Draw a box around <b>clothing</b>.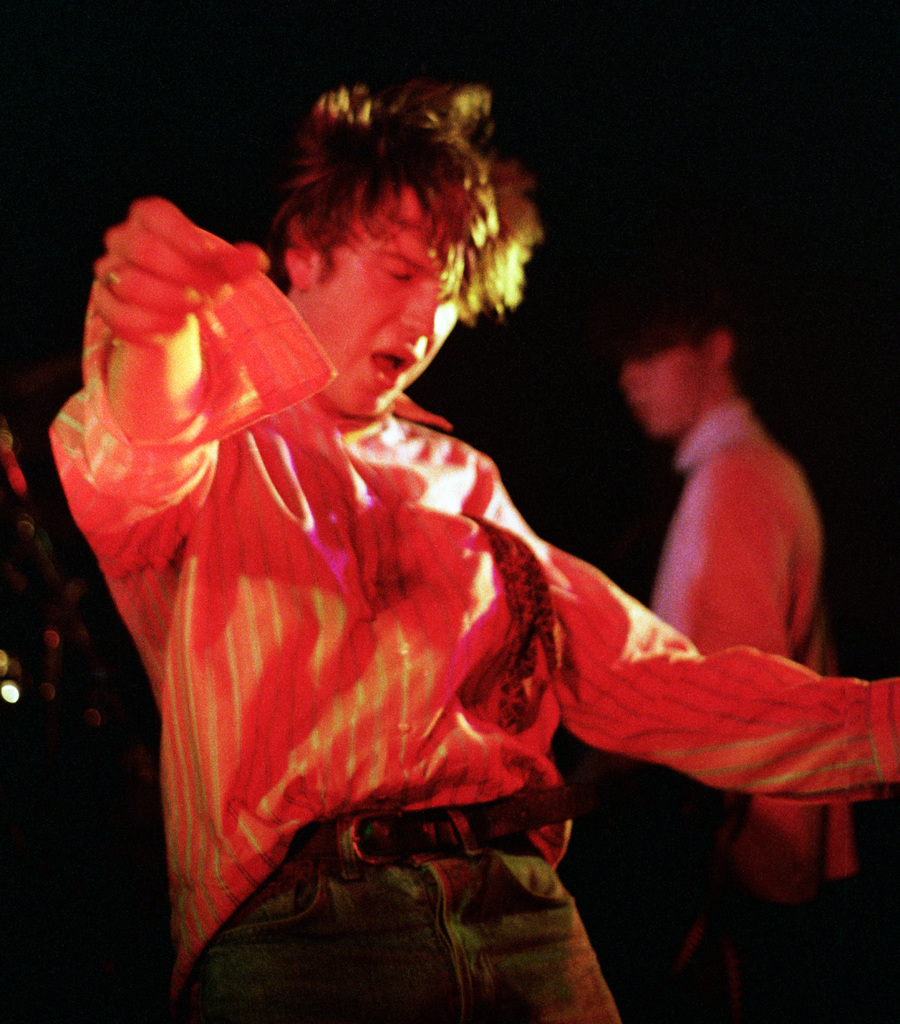
rect(643, 397, 860, 1023).
